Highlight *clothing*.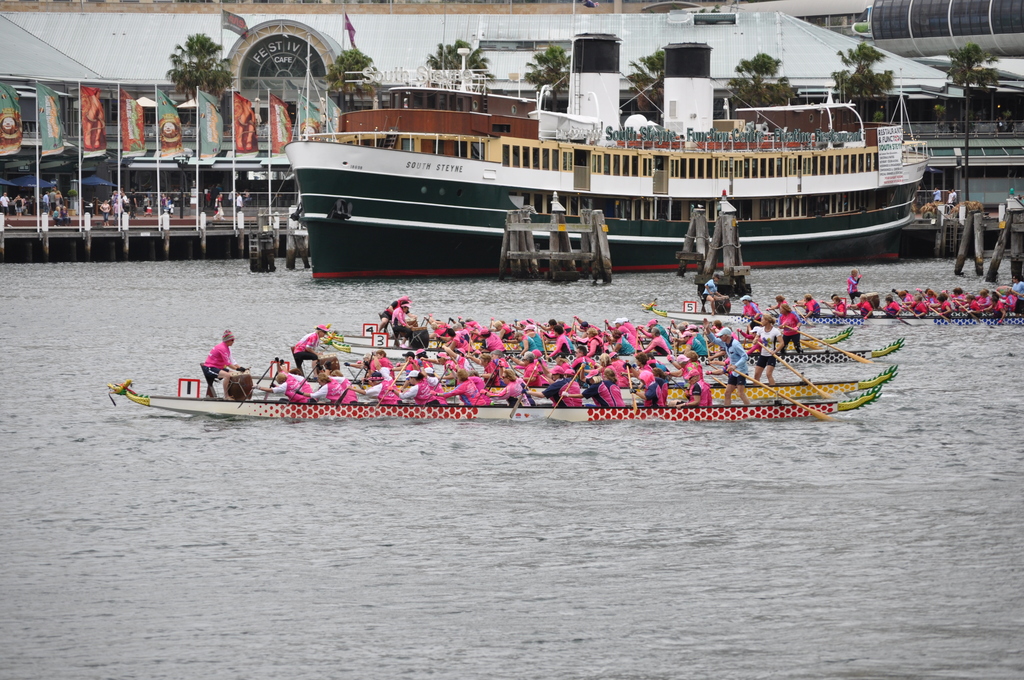
Highlighted region: [1007, 290, 1016, 305].
